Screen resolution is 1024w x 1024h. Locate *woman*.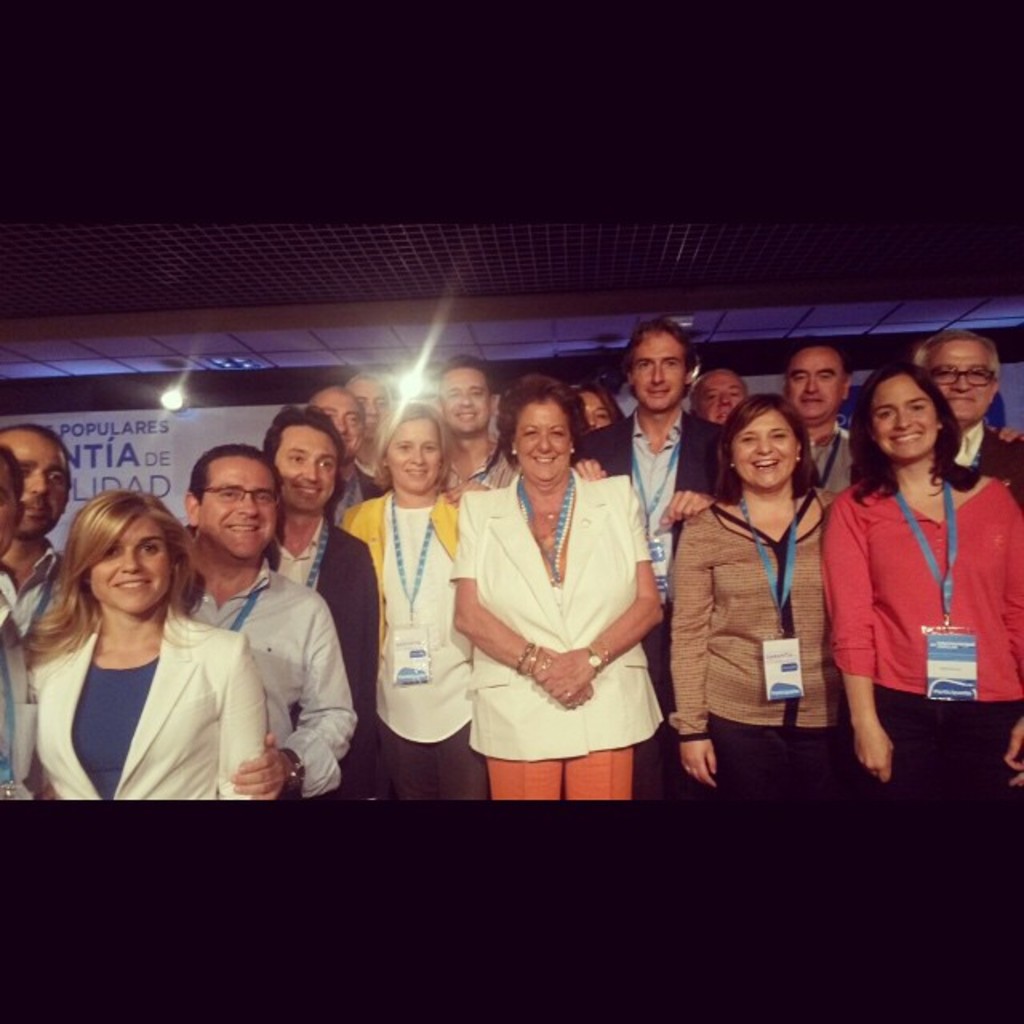
pyautogui.locateOnScreen(827, 354, 1022, 811).
